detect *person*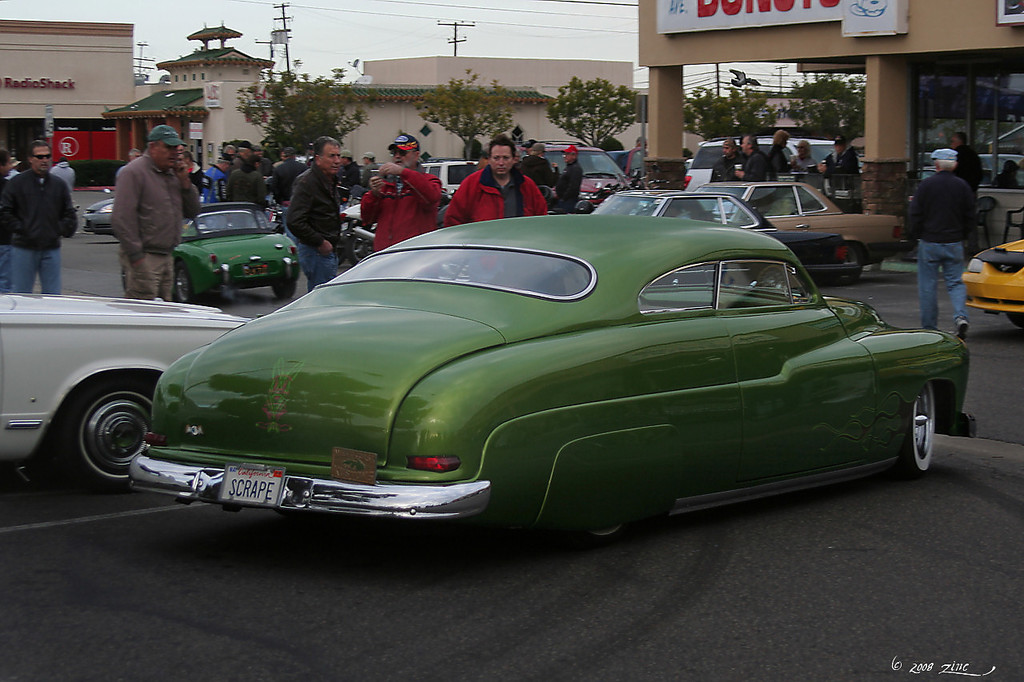
rect(358, 155, 379, 189)
